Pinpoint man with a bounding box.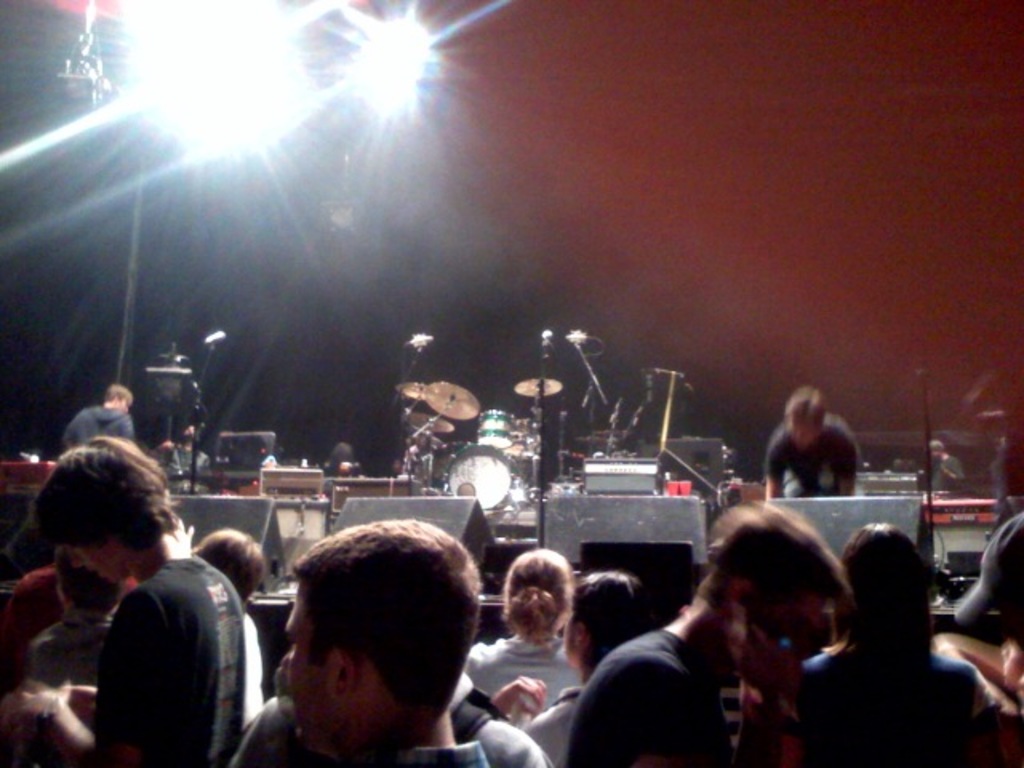
locate(926, 435, 963, 498).
